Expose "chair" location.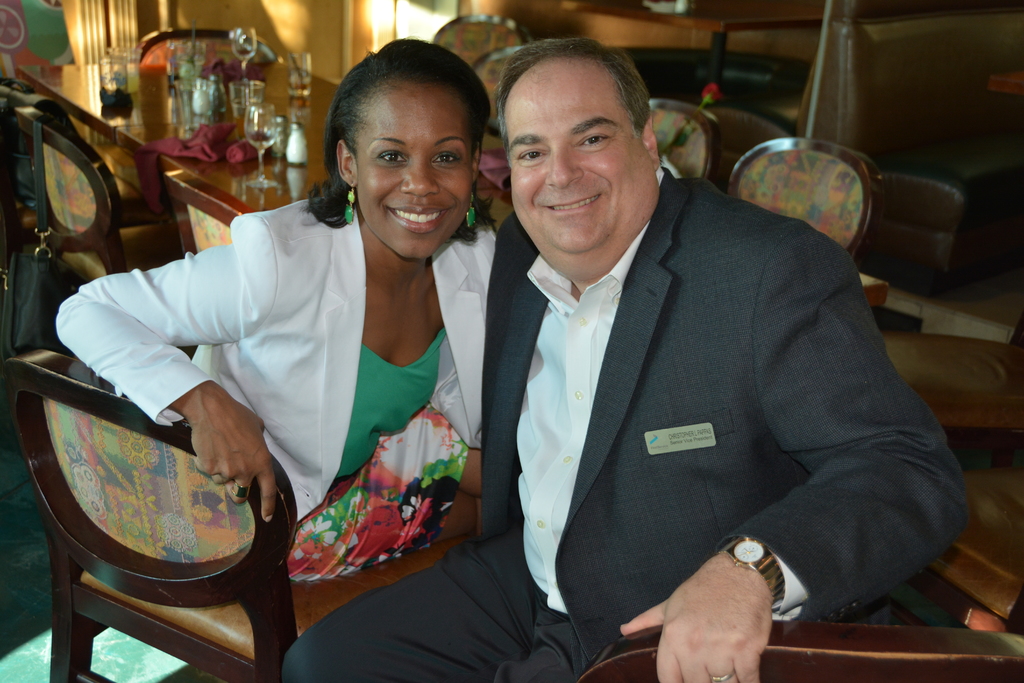
Exposed at 168, 169, 254, 252.
